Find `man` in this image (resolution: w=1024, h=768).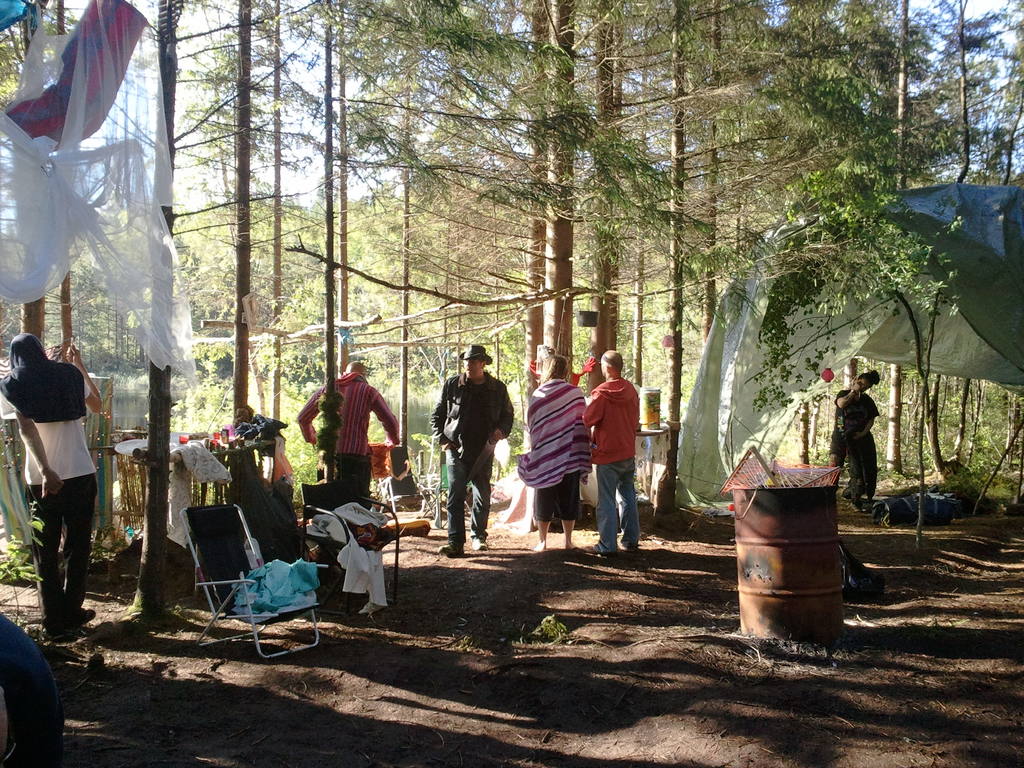
0, 316, 99, 623.
